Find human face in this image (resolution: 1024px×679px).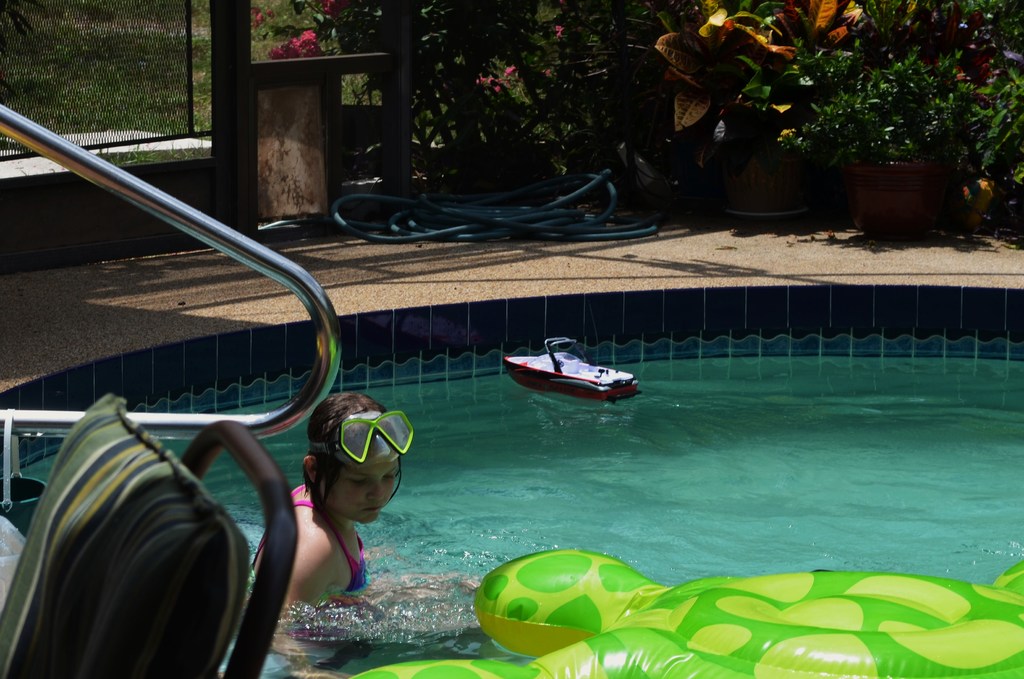
BBox(321, 451, 397, 525).
